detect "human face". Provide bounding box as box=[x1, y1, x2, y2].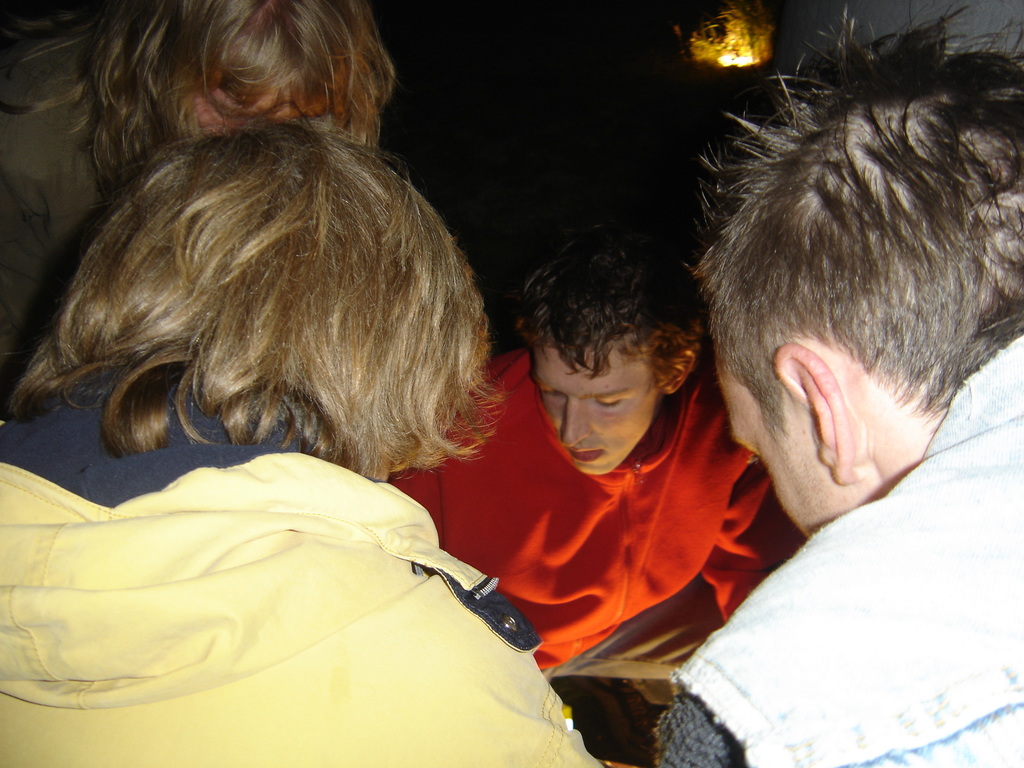
box=[534, 349, 655, 472].
